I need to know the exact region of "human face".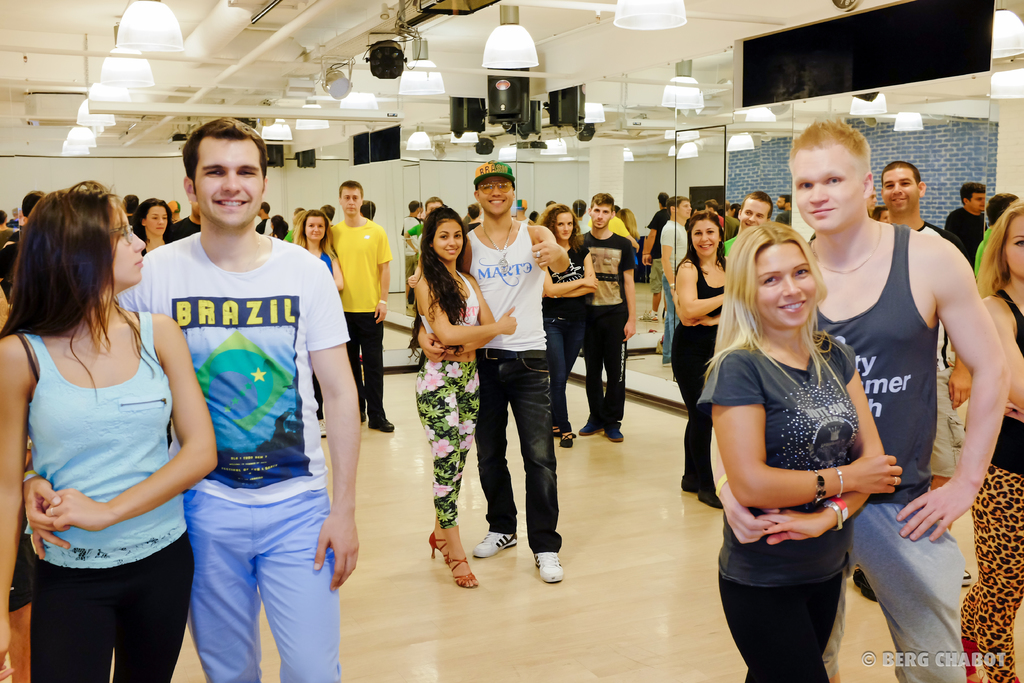
Region: box=[884, 164, 914, 213].
